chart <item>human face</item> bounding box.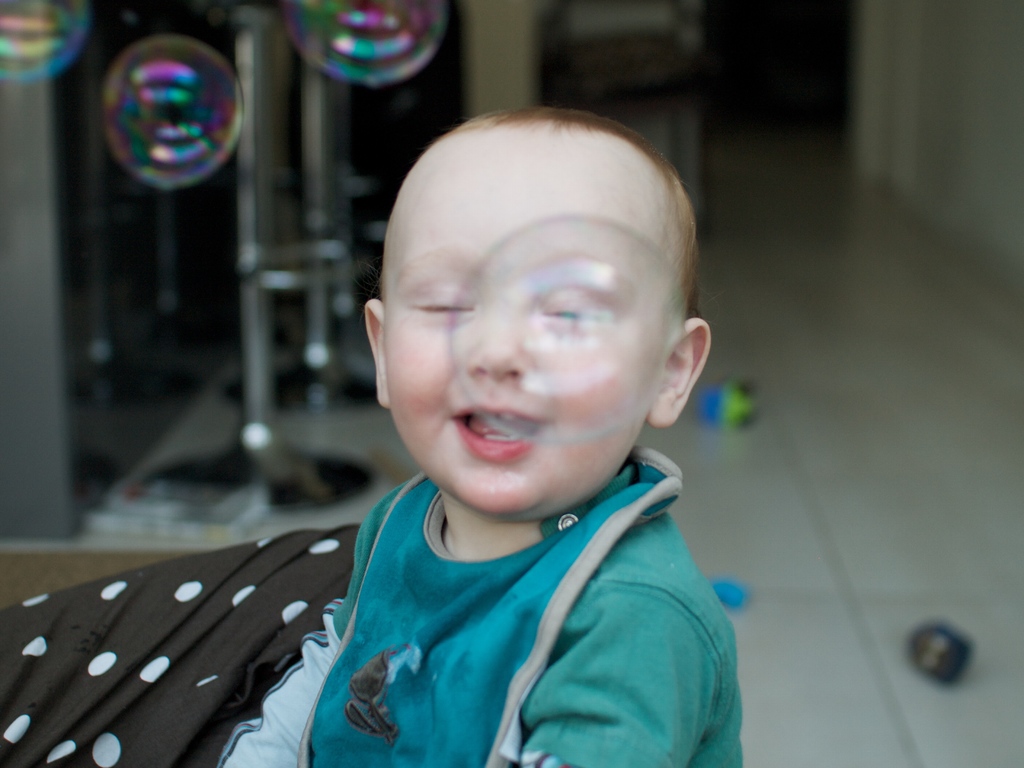
Charted: select_region(385, 139, 661, 511).
